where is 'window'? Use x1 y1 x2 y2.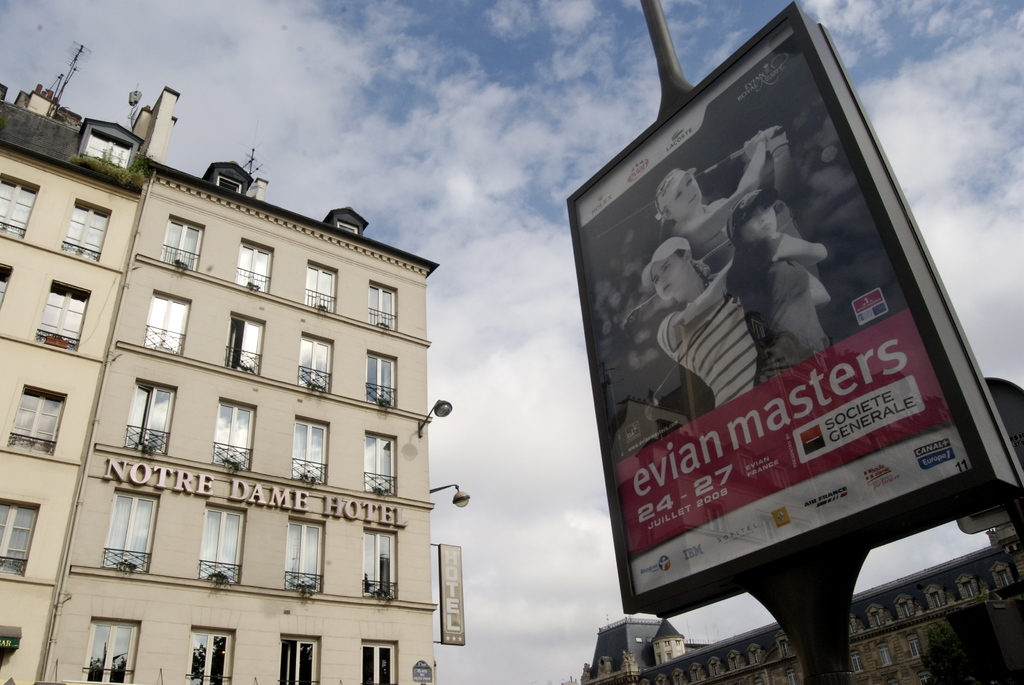
141 290 191 359.
